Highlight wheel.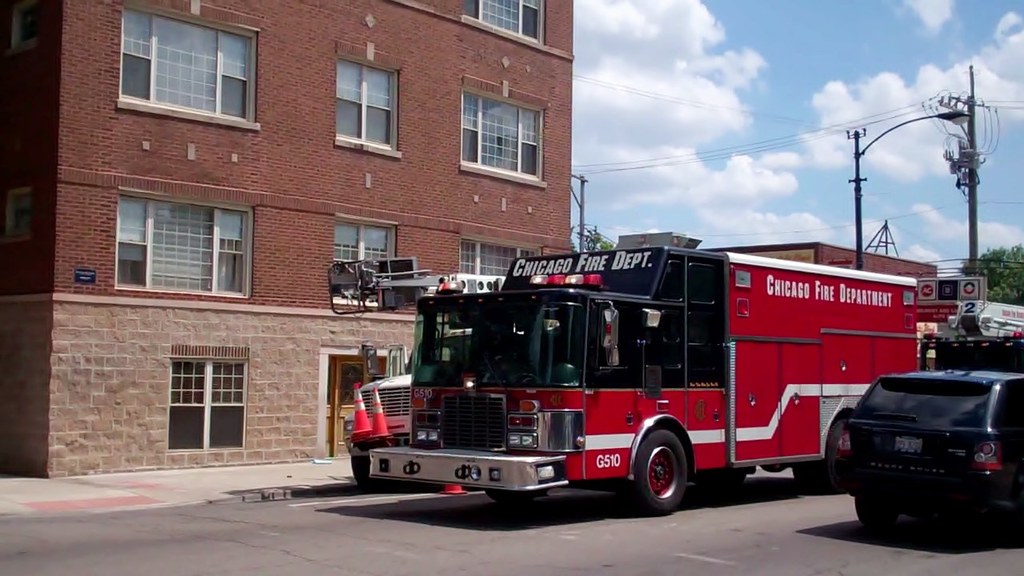
Highlighted region: 816, 419, 846, 492.
